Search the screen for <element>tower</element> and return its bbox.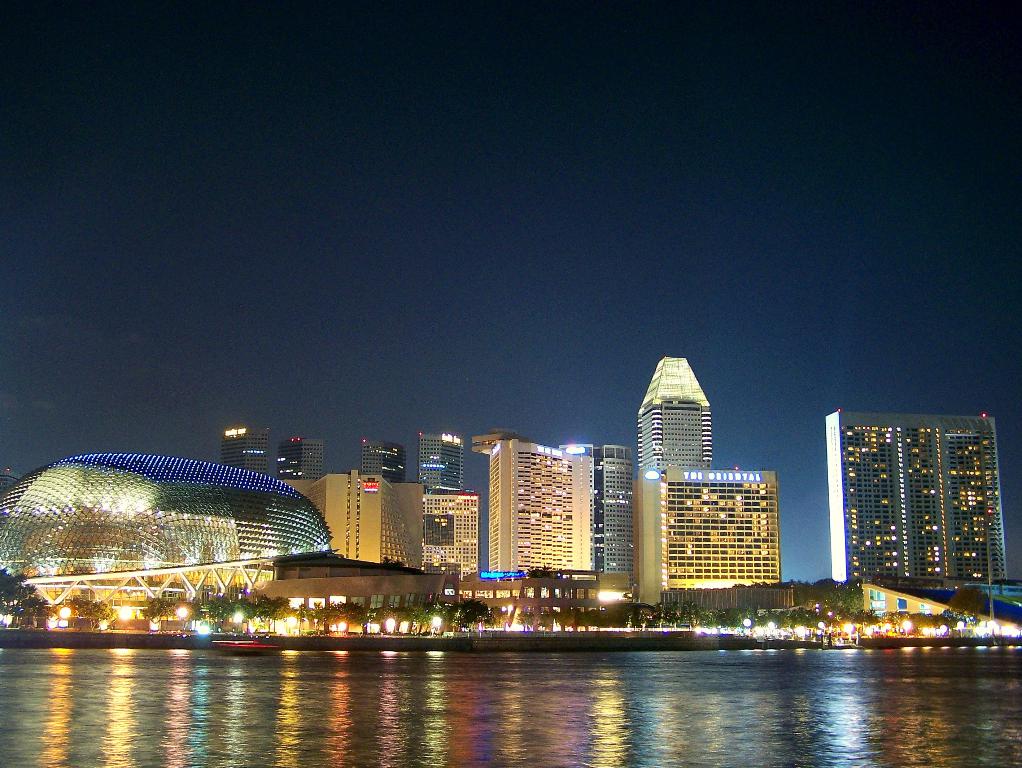
Found: <region>793, 407, 1009, 599</region>.
